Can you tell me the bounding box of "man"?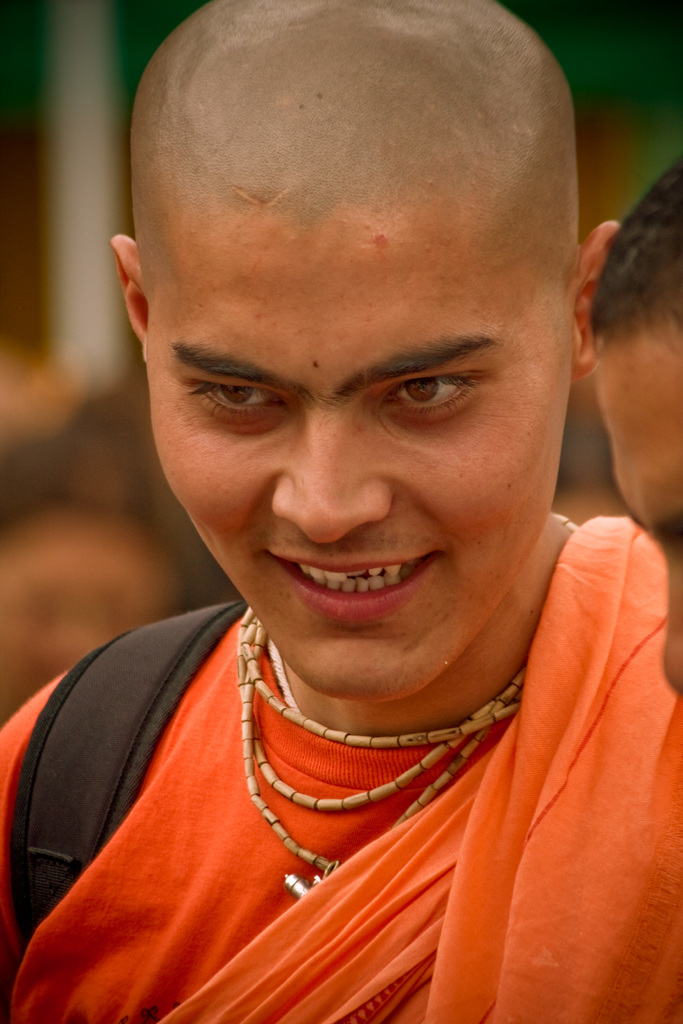
x1=589, y1=156, x2=682, y2=689.
